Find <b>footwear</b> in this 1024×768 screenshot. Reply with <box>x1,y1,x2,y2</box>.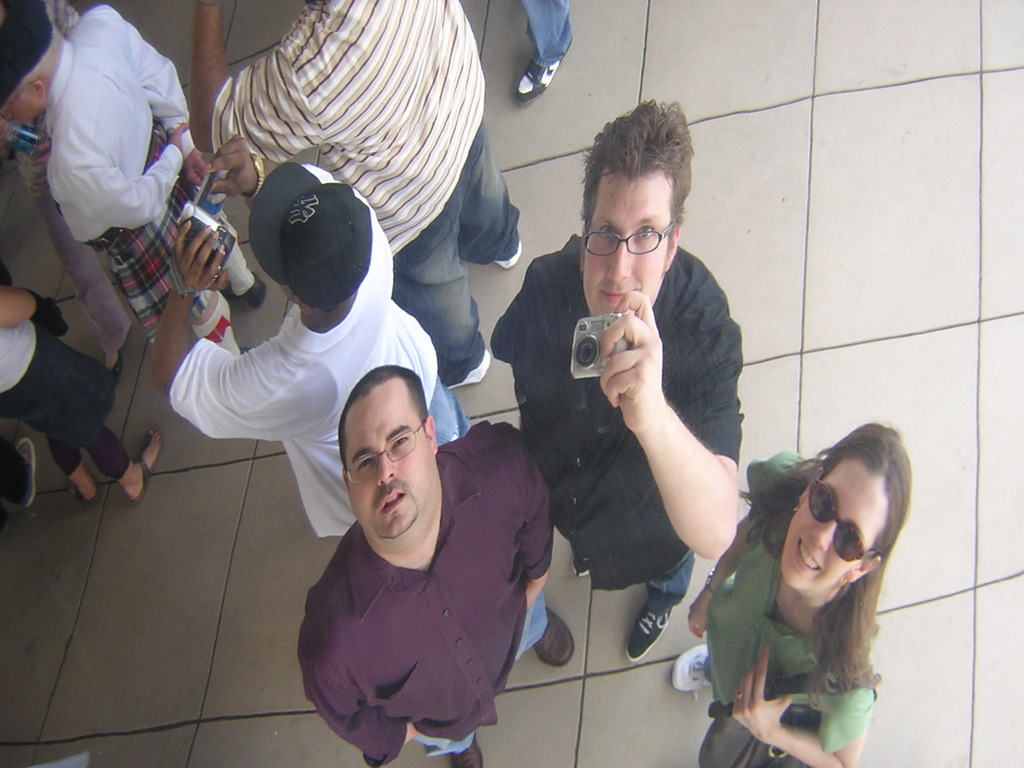
<box>13,438,38,512</box>.
